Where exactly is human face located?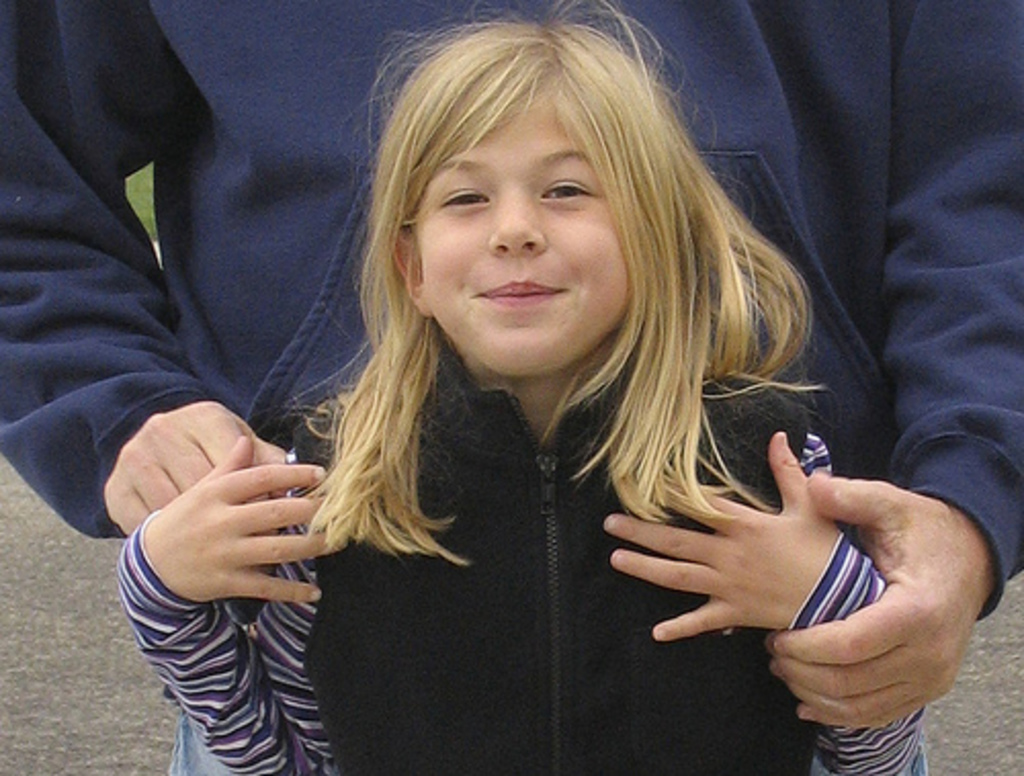
Its bounding box is <box>418,90,635,379</box>.
